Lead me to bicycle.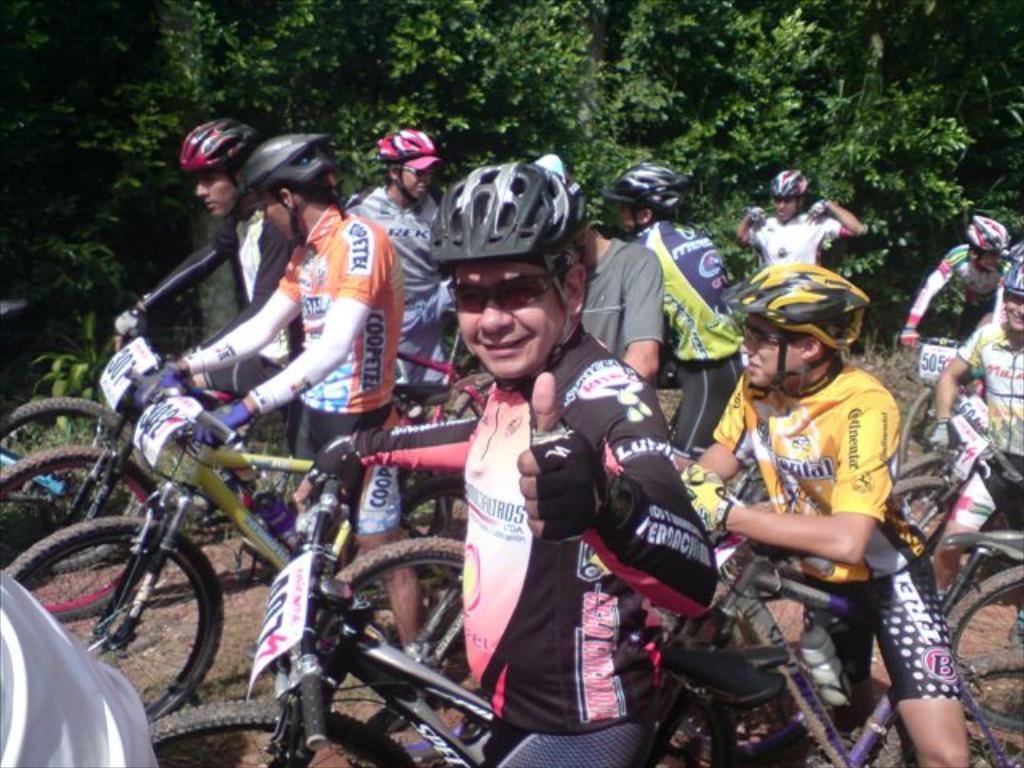
Lead to 376/310/523/419.
